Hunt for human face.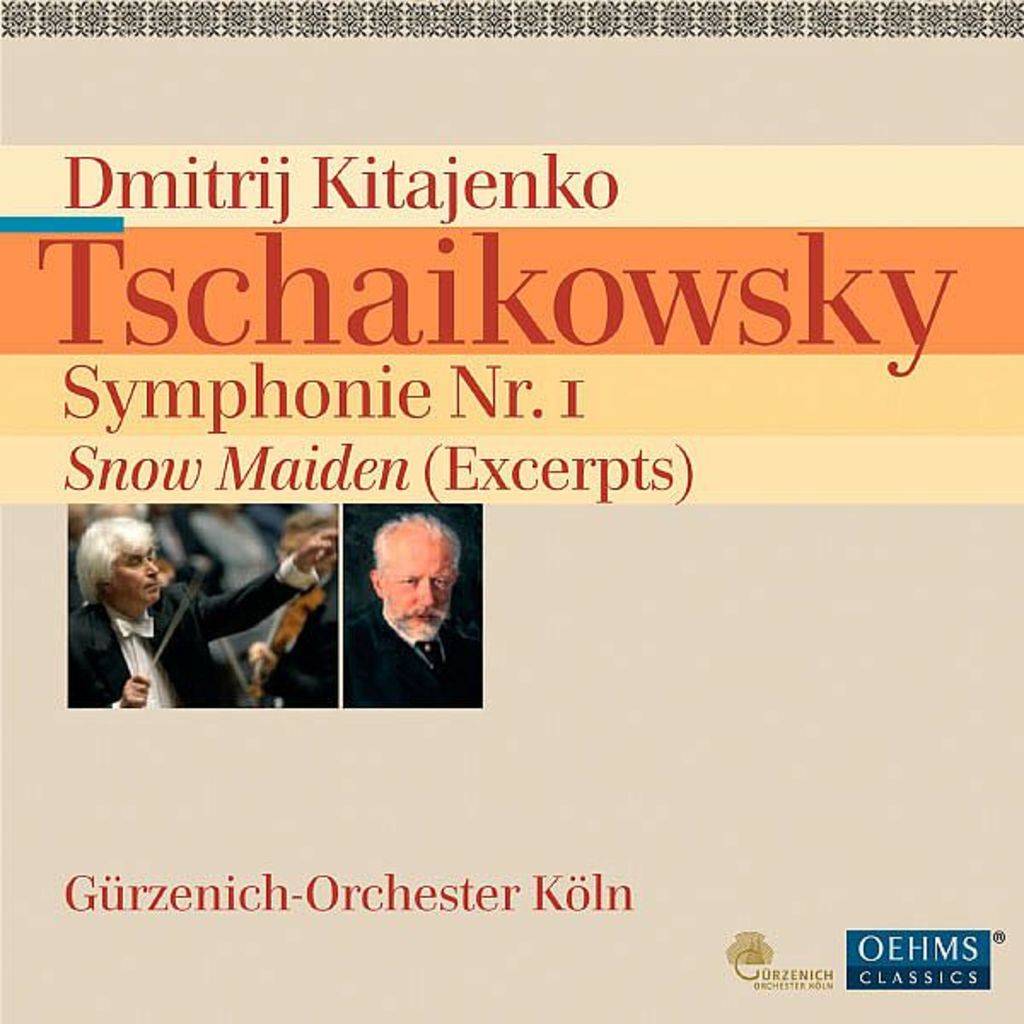
Hunted down at select_region(104, 544, 160, 609).
